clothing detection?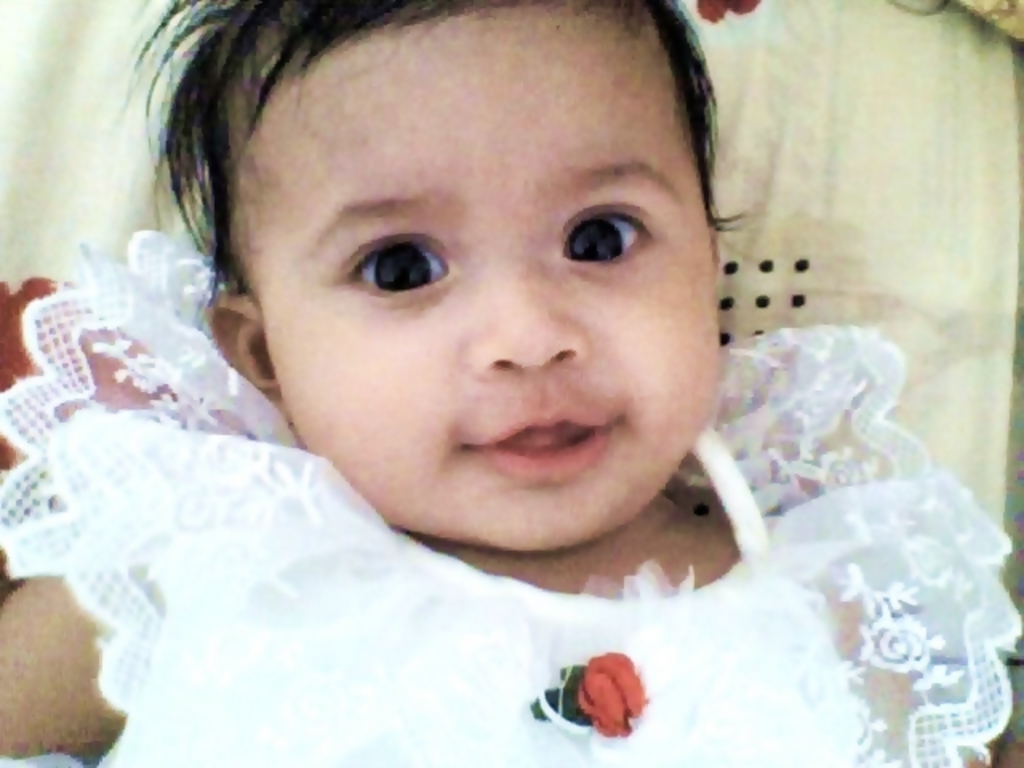
[left=43, top=75, right=952, bottom=733]
